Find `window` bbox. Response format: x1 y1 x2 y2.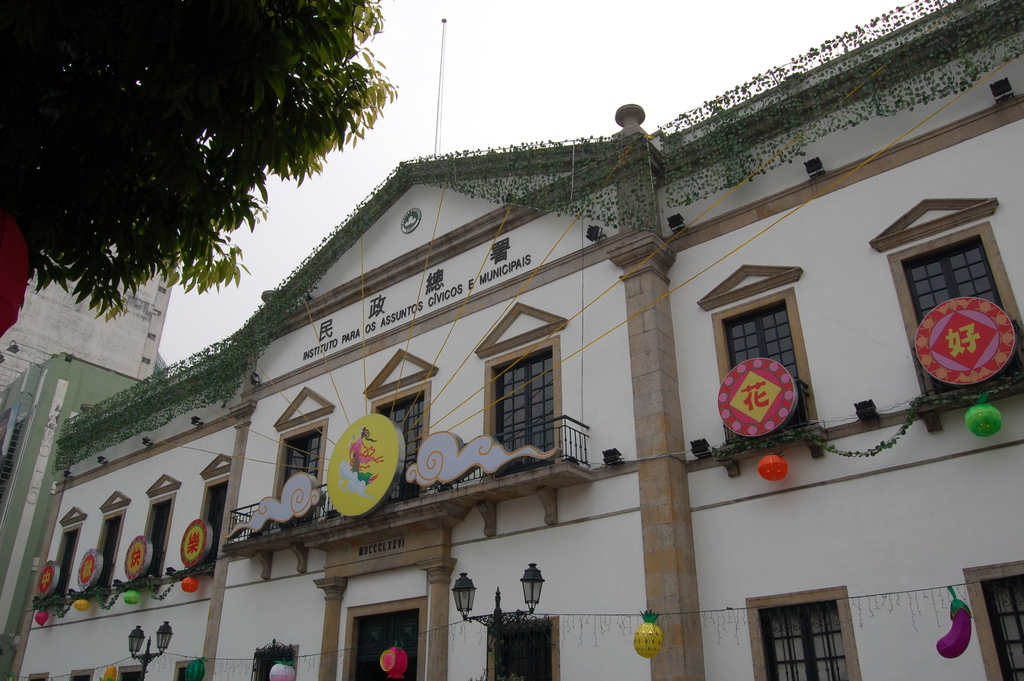
72 672 89 680.
